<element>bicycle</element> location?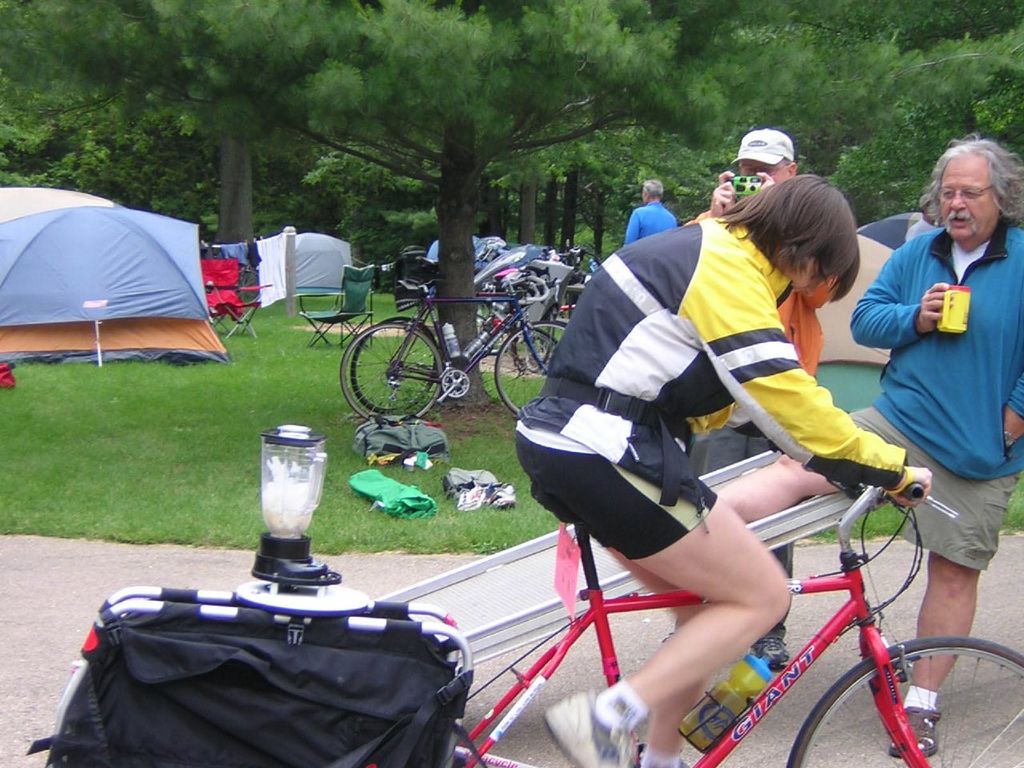
box=[470, 247, 599, 354]
